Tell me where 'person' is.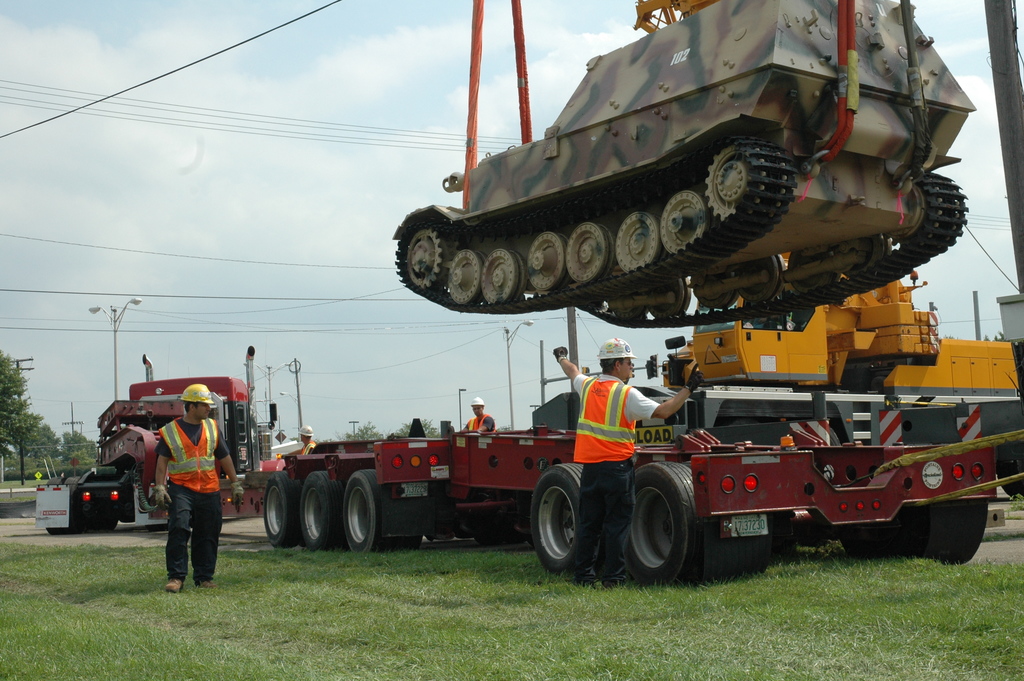
'person' is at BBox(156, 384, 264, 593).
